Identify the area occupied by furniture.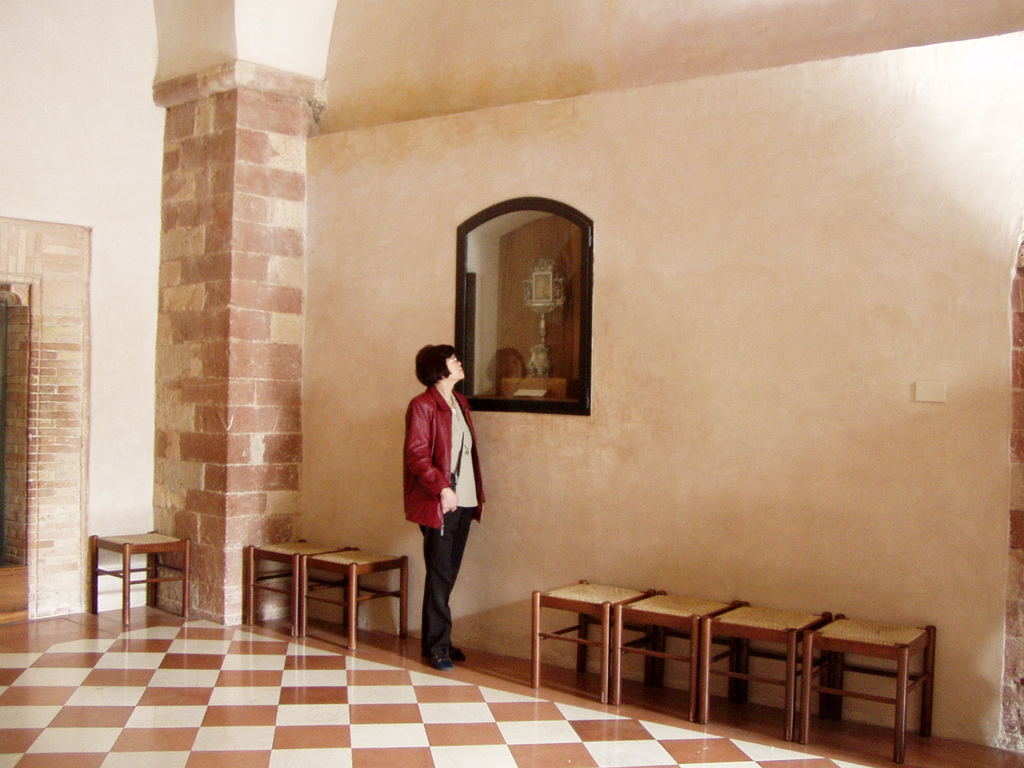
Area: Rect(612, 590, 733, 725).
